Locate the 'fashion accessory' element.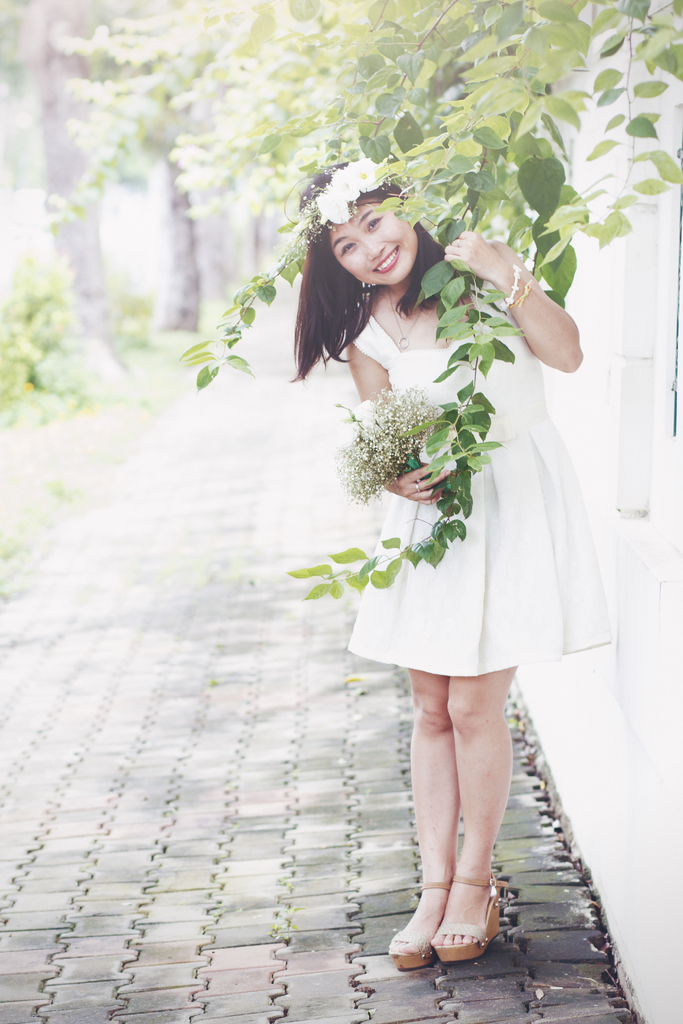
Element bbox: rect(510, 267, 540, 309).
